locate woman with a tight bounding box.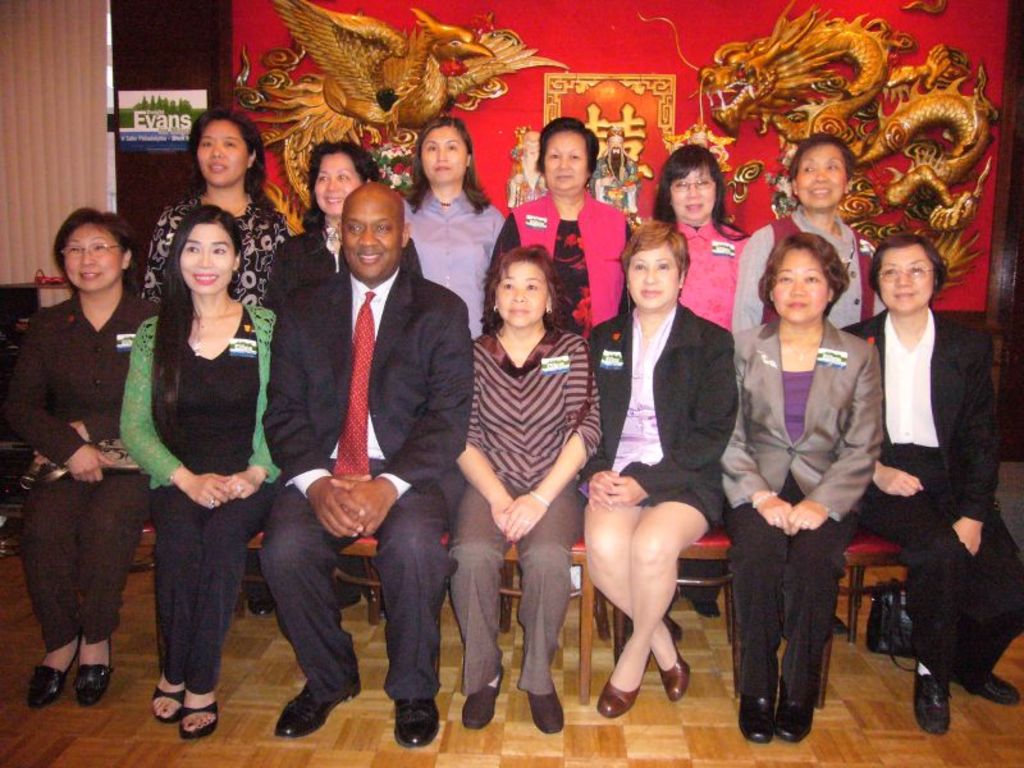
{"x1": 494, "y1": 118, "x2": 641, "y2": 335}.
